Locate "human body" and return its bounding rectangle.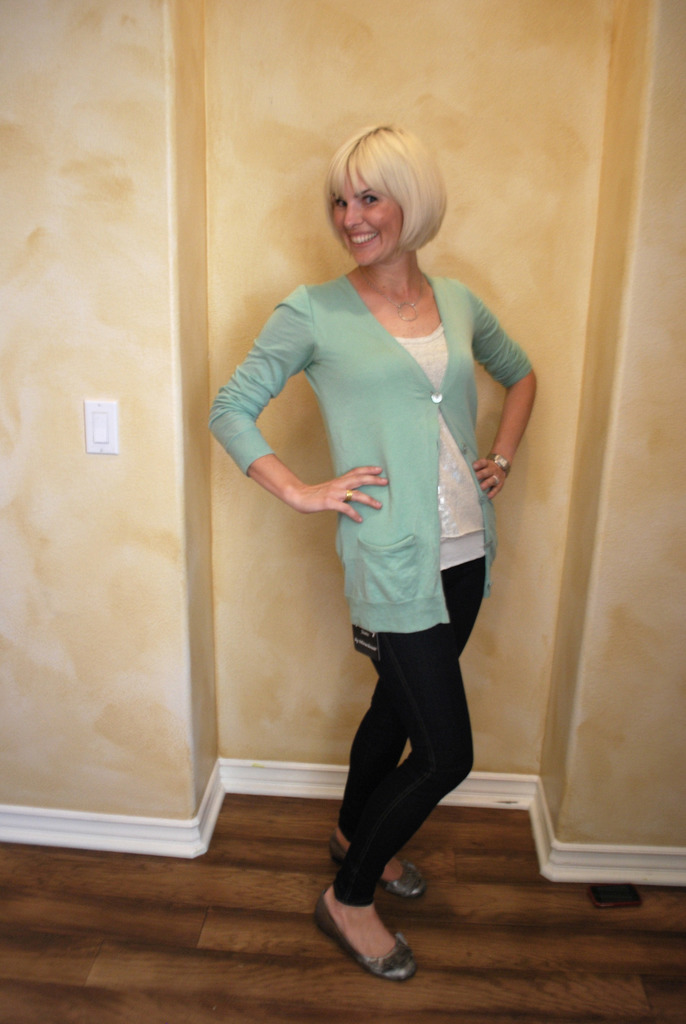
(204, 118, 538, 986).
